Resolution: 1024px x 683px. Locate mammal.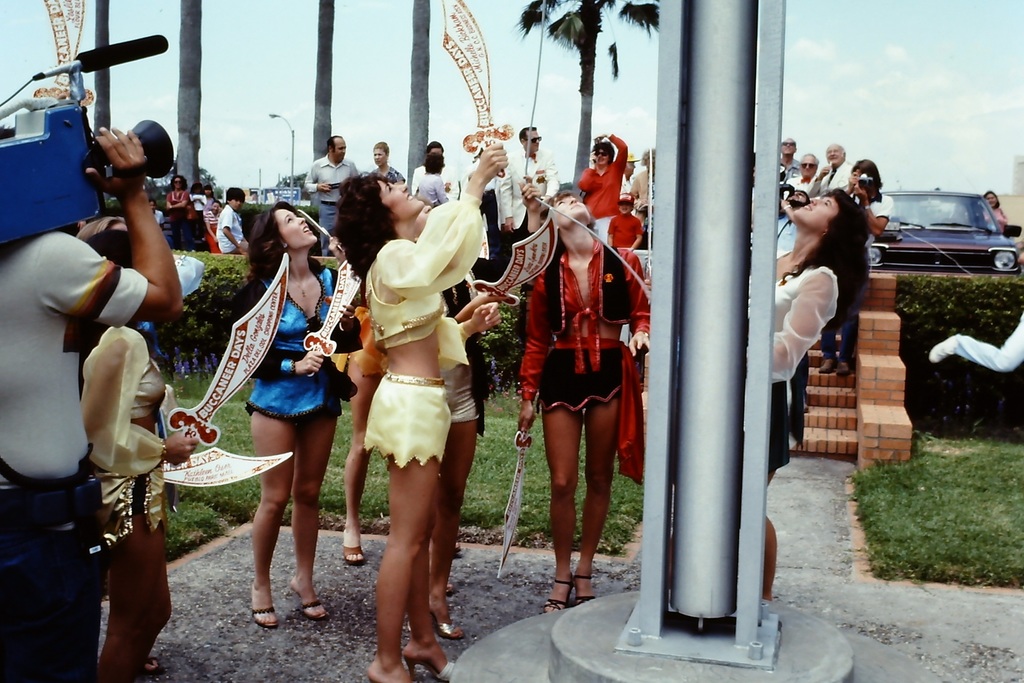
(left=83, top=213, right=205, bottom=639).
